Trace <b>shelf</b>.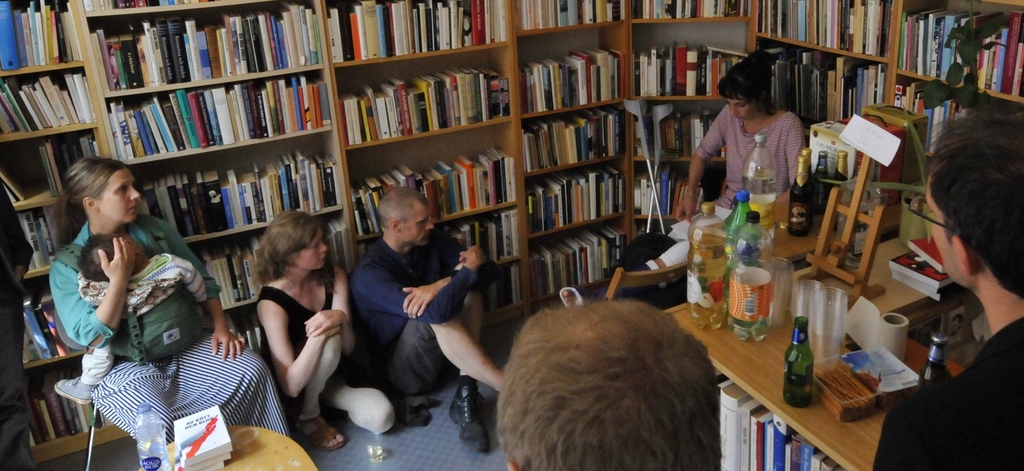
Traced to [x1=180, y1=204, x2=347, y2=307].
